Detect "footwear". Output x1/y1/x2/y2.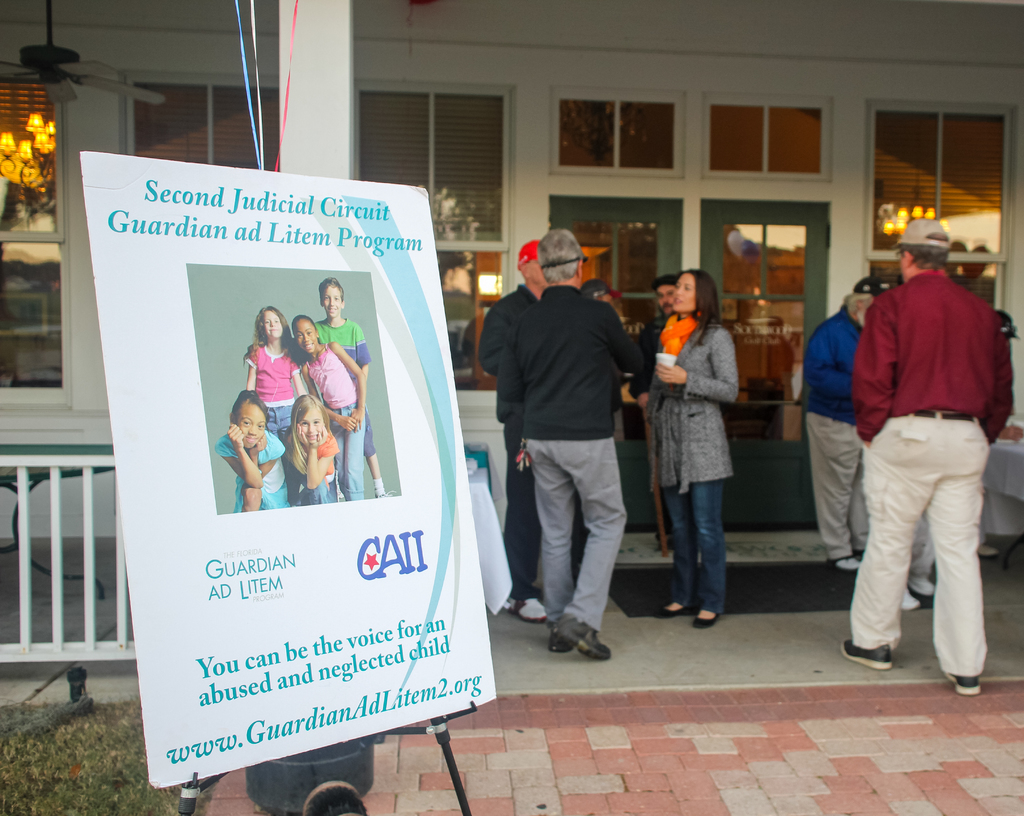
909/576/935/596.
